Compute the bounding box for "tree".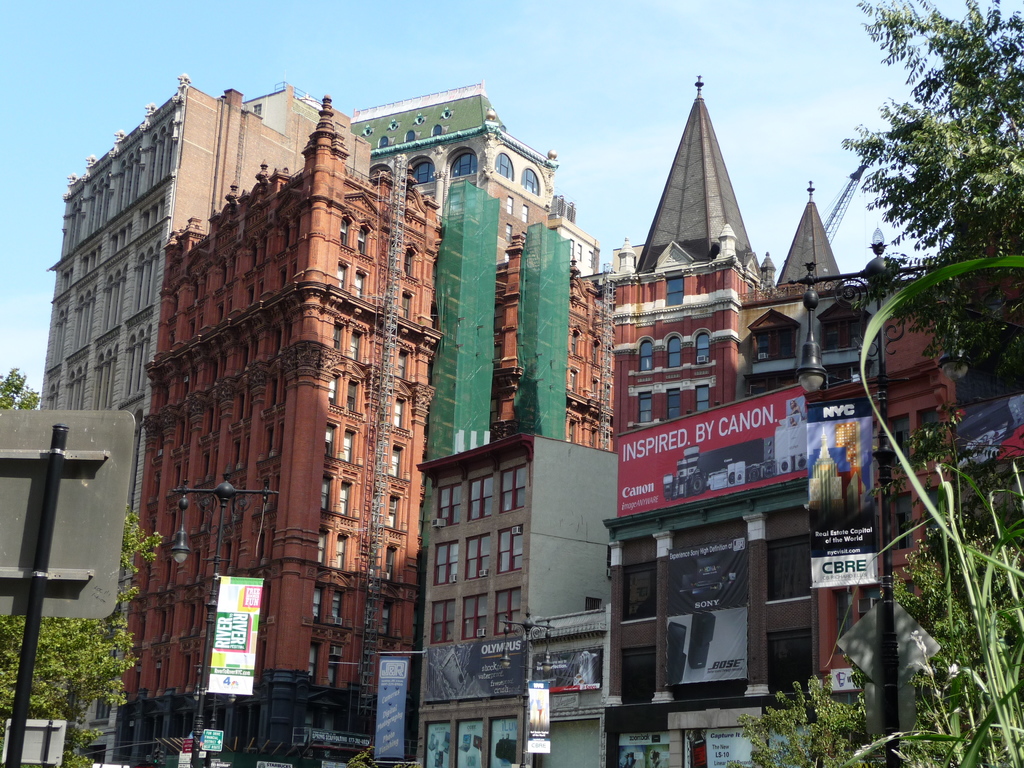
<box>845,37,1005,339</box>.
